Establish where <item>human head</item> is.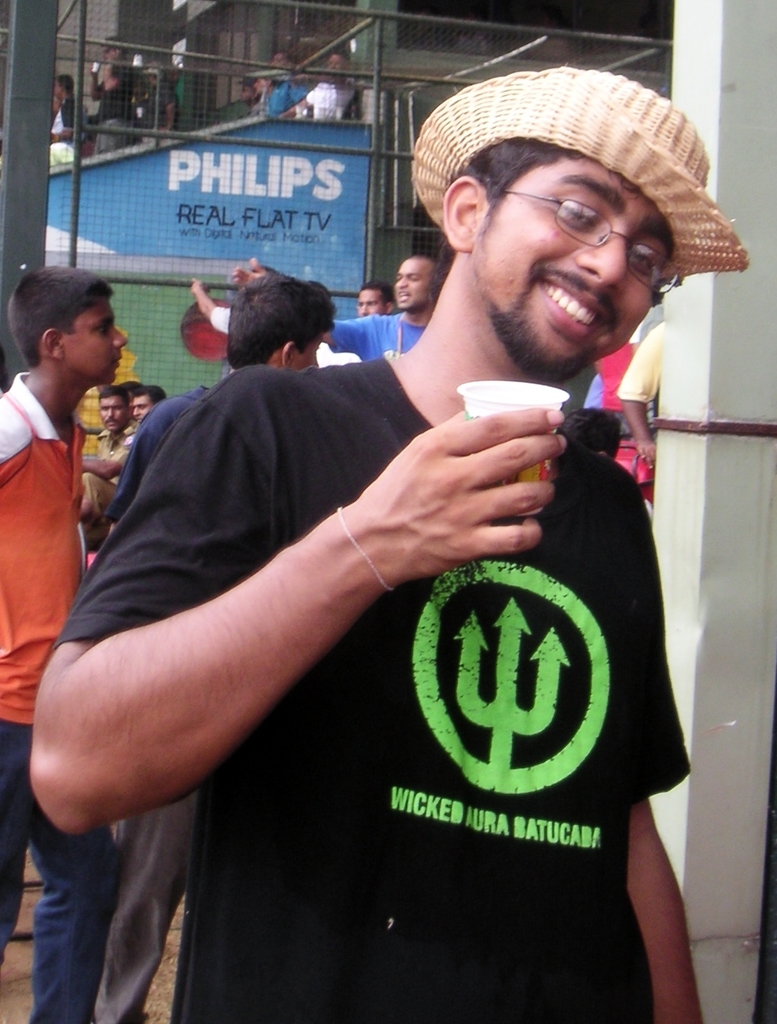
Established at rect(241, 81, 257, 100).
